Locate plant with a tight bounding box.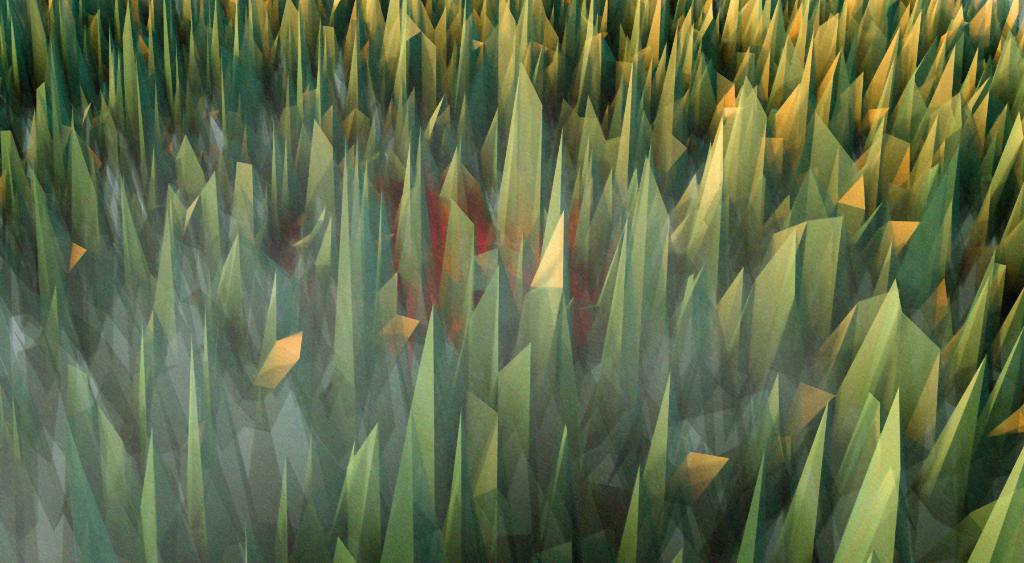
[left=61, top=22, right=972, bottom=558].
